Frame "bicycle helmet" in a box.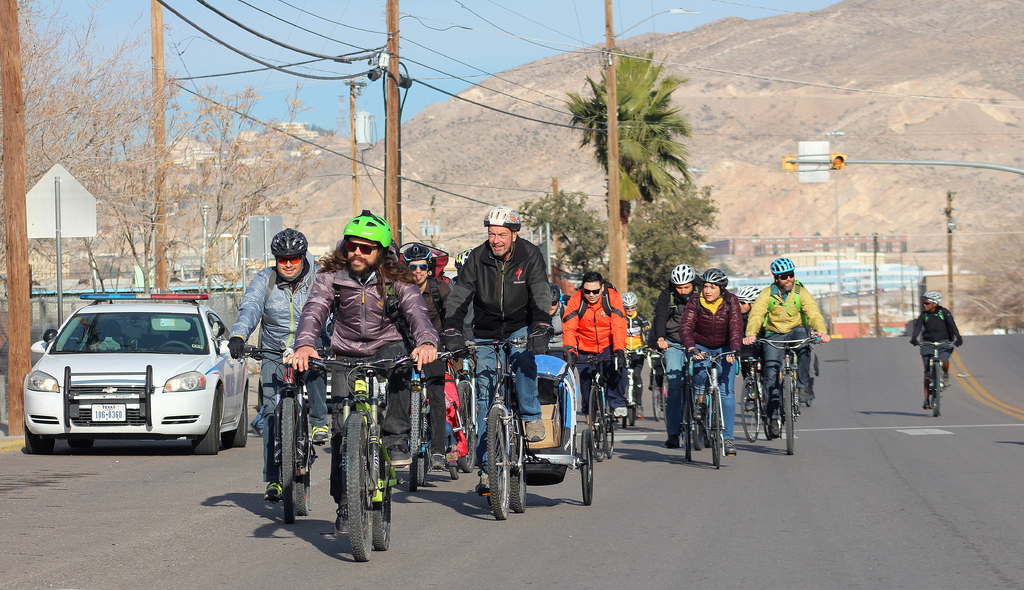
769,256,792,276.
